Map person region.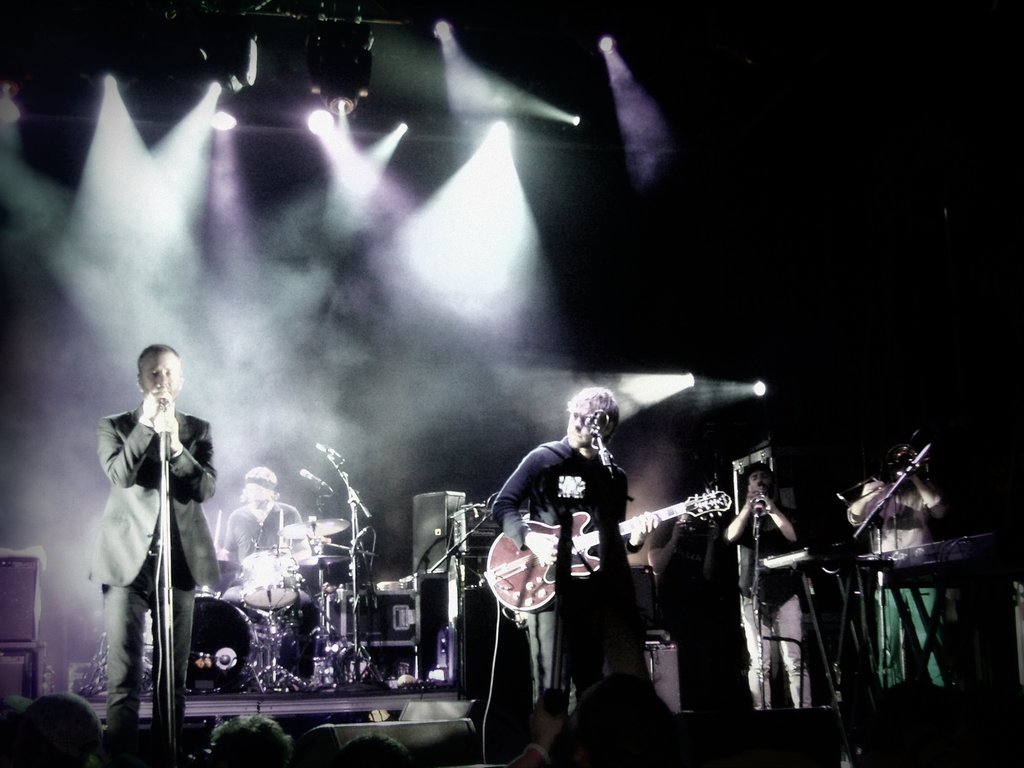
Mapped to region(207, 714, 288, 767).
